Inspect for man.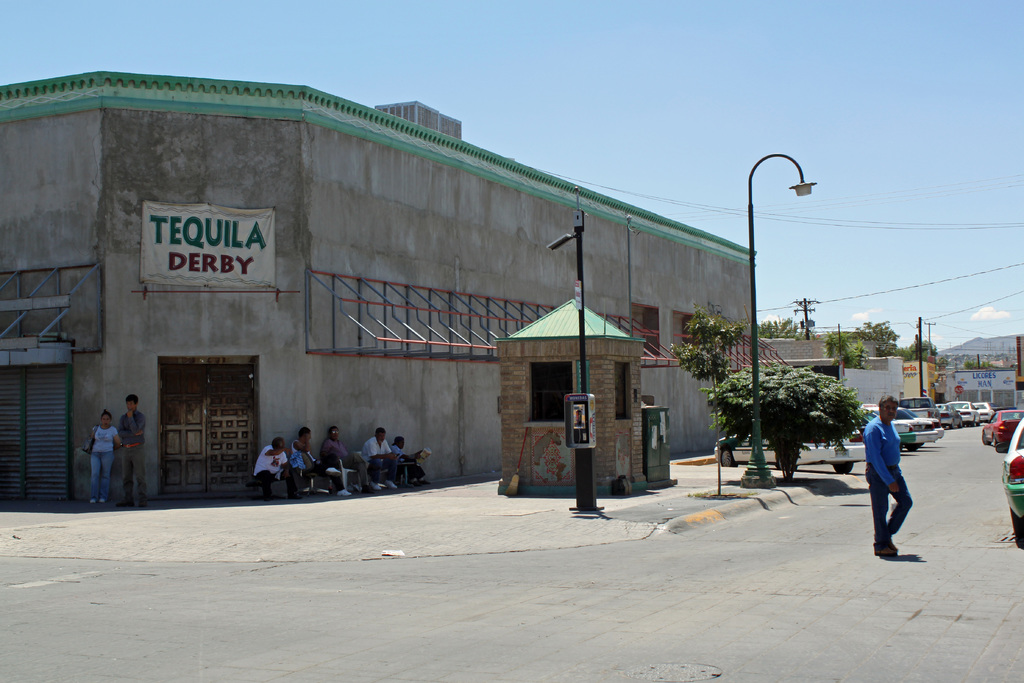
Inspection: x1=321 y1=425 x2=368 y2=486.
